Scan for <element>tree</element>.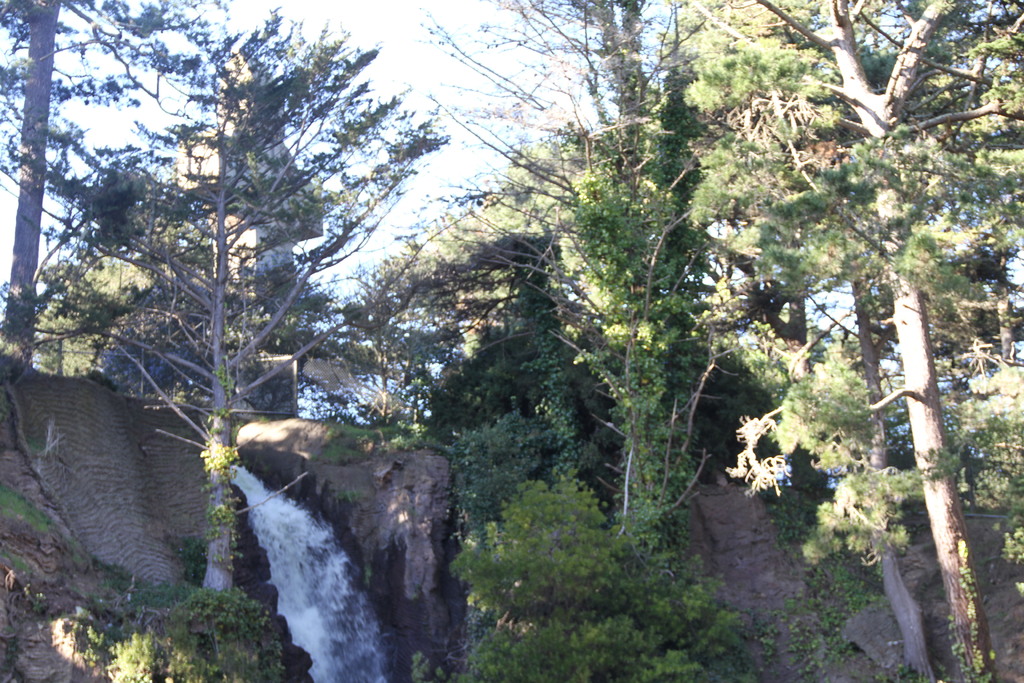
Scan result: Rect(435, 194, 817, 497).
